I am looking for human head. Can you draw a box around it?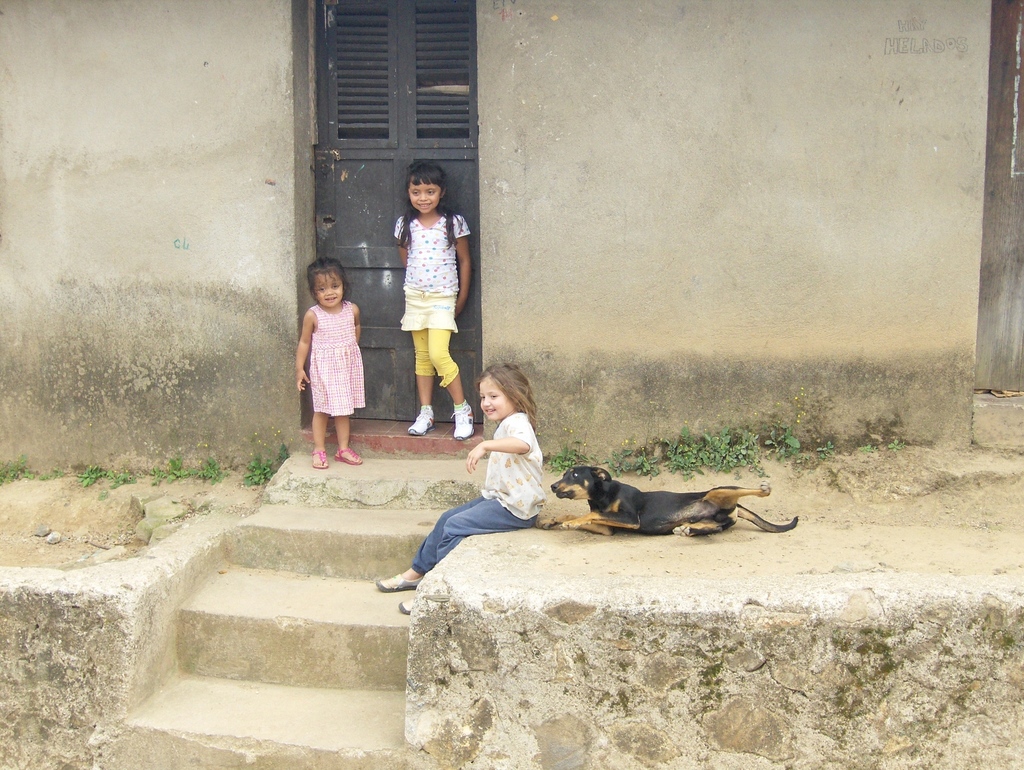
Sure, the bounding box is pyautogui.locateOnScreen(306, 256, 343, 310).
